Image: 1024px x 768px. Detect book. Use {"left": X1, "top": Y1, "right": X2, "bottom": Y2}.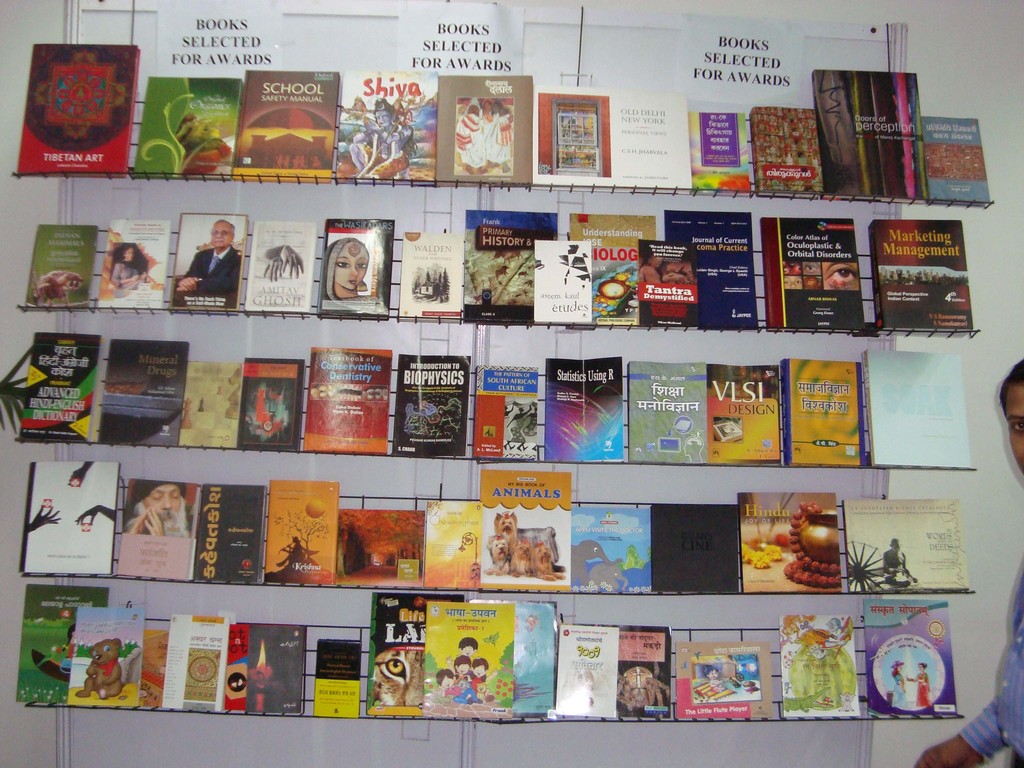
{"left": 461, "top": 212, "right": 558, "bottom": 321}.
